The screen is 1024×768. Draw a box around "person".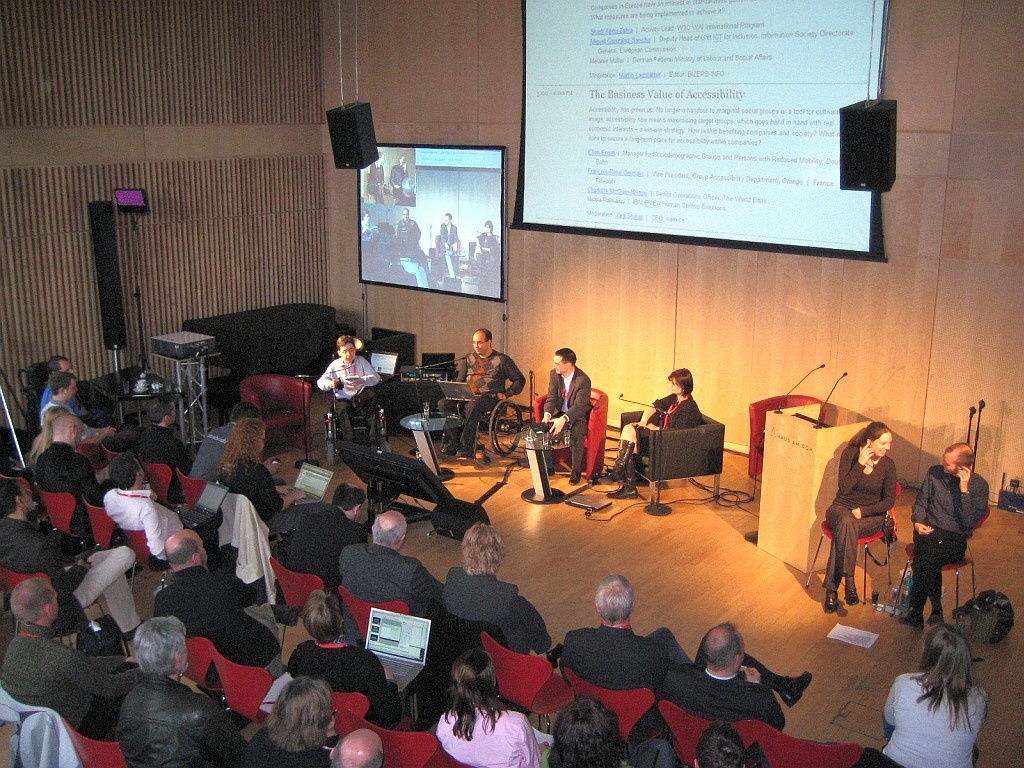
135:397:198:509.
